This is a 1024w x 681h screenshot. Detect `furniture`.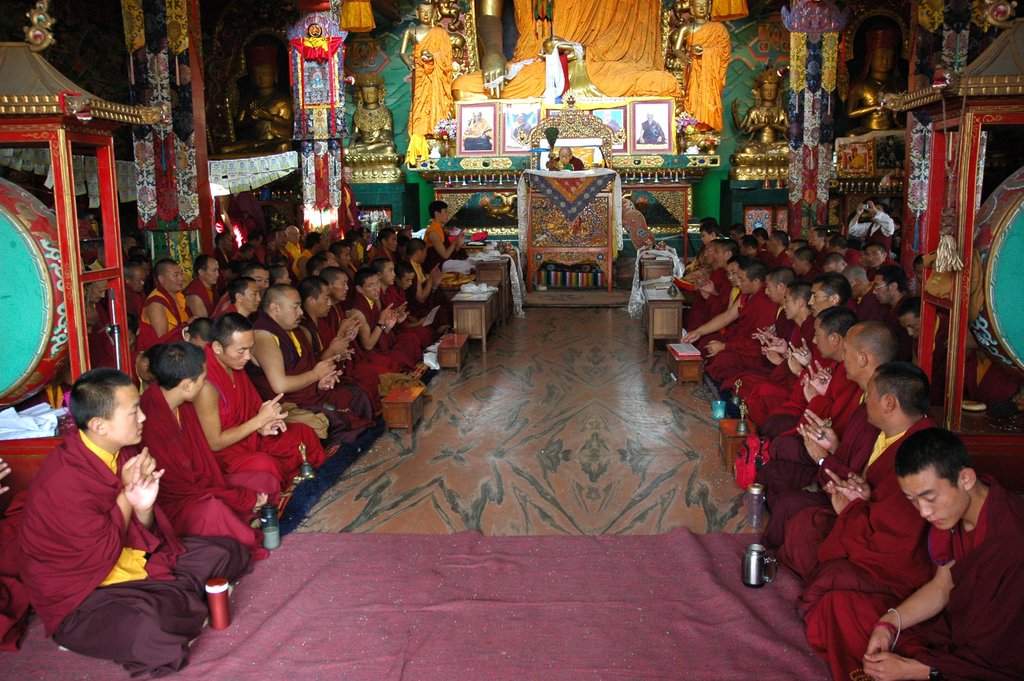
x1=382 y1=387 x2=431 y2=437.
